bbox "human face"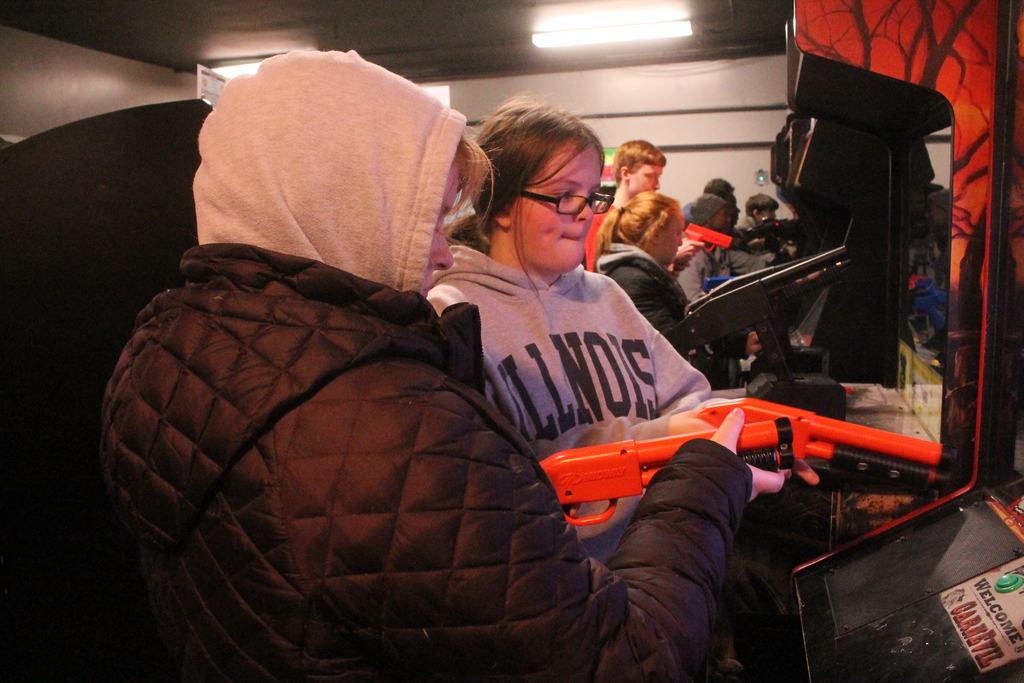
bbox(424, 163, 458, 300)
